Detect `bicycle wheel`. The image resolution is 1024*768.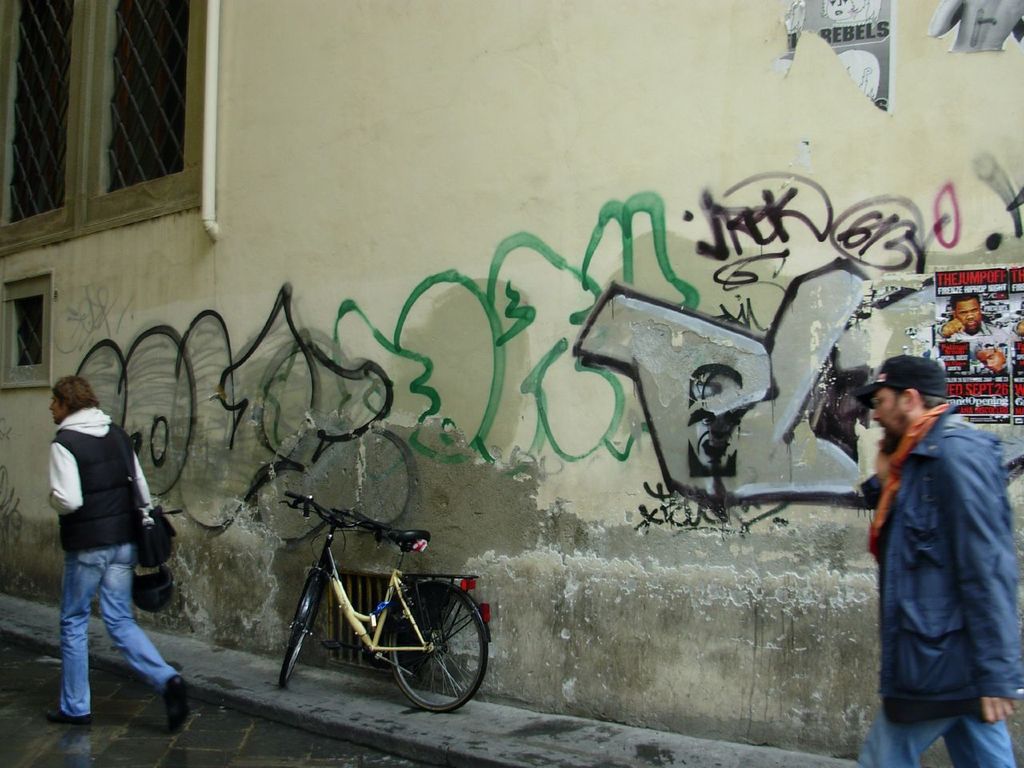
{"x1": 274, "y1": 562, "x2": 333, "y2": 678}.
